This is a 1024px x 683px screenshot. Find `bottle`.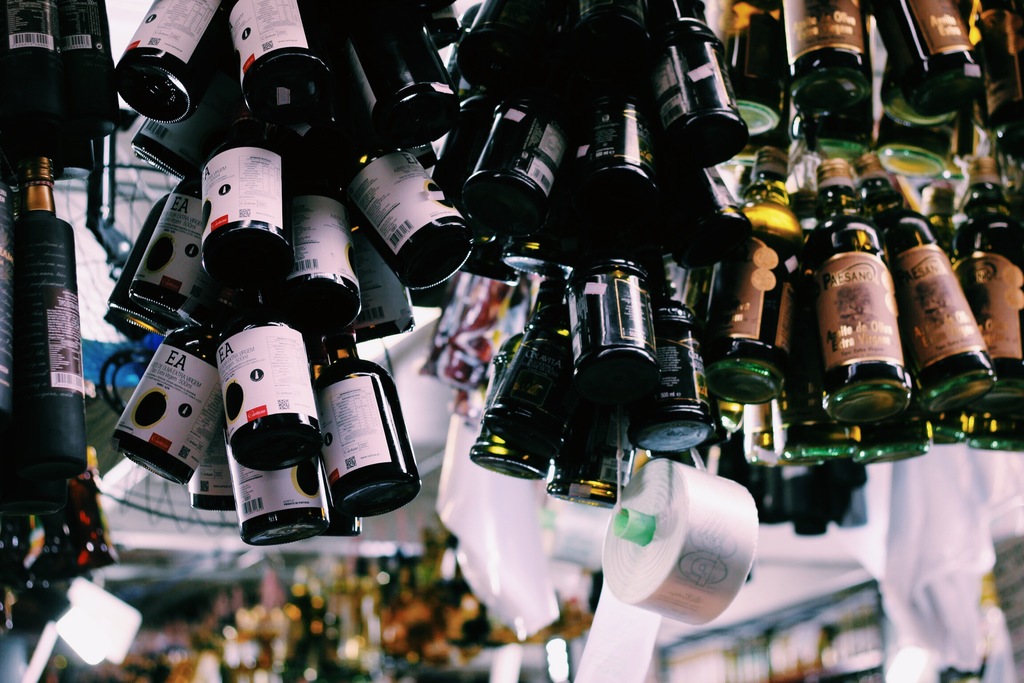
Bounding box: pyautogui.locateOnScreen(193, 134, 296, 292).
